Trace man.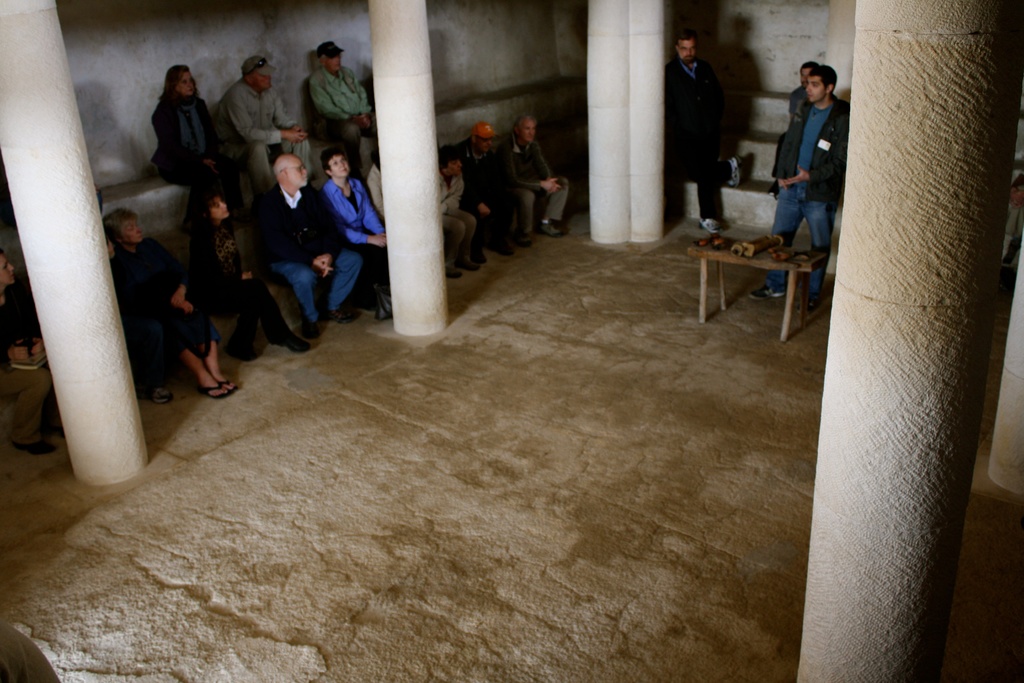
Traced to (left=499, top=114, right=575, bottom=240).
